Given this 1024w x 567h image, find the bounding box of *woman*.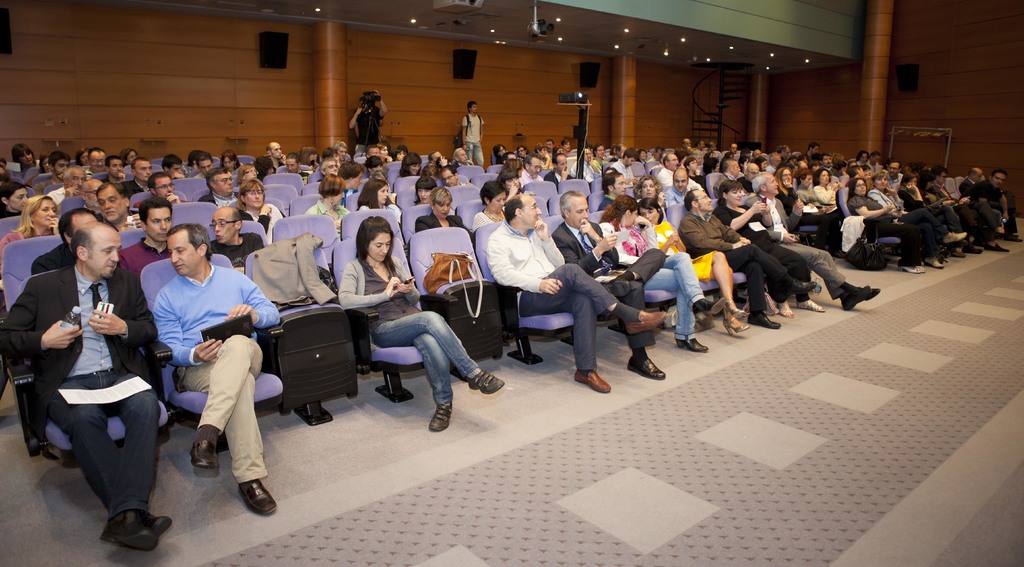
box(686, 159, 698, 184).
